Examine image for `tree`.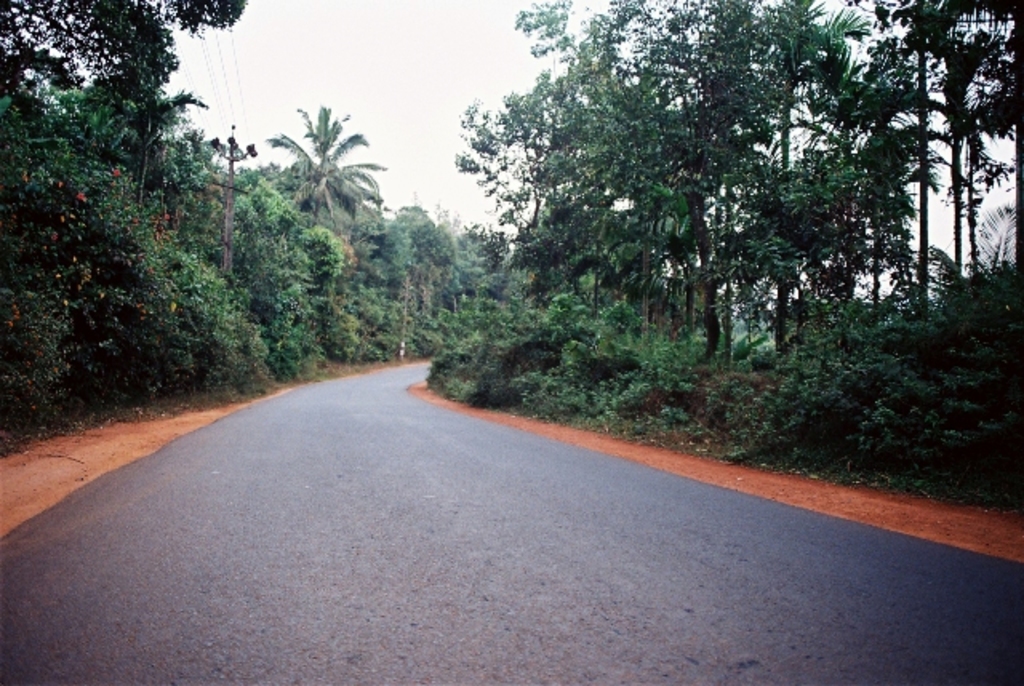
Examination result: x1=267 y1=102 x2=390 y2=227.
